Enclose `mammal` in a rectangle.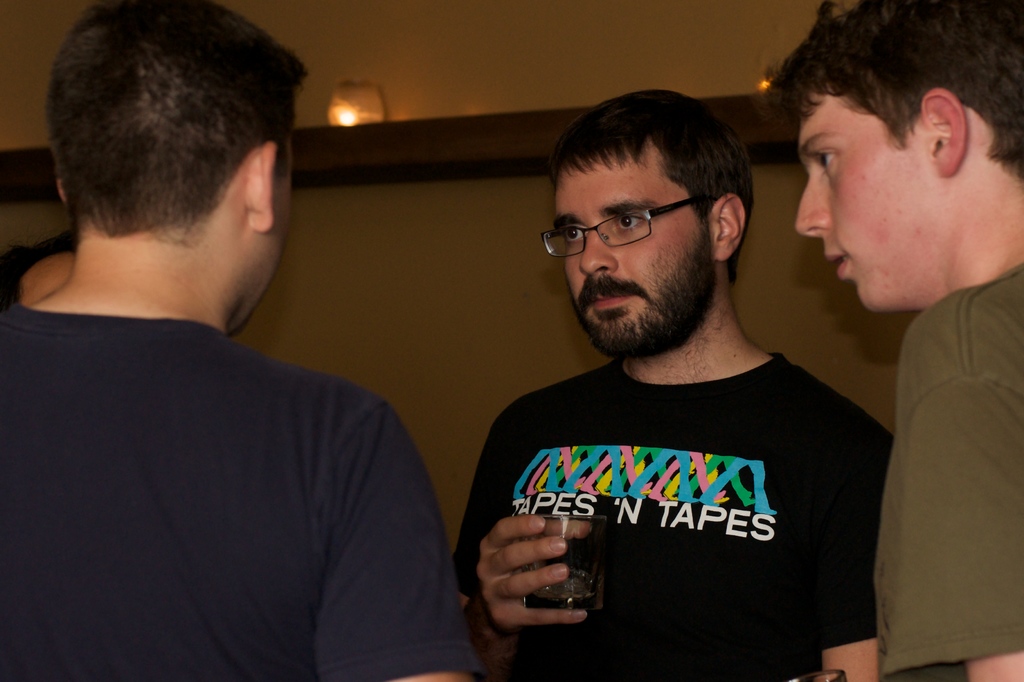
(451,90,893,681).
